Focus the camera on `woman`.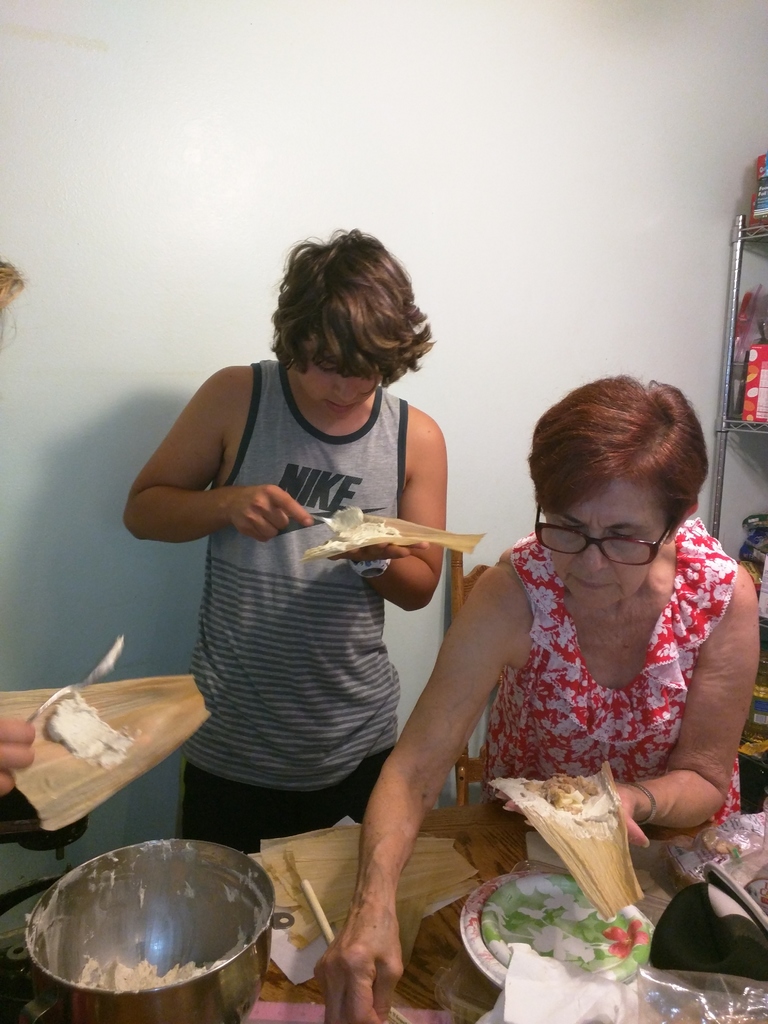
Focus region: [314,374,765,1023].
